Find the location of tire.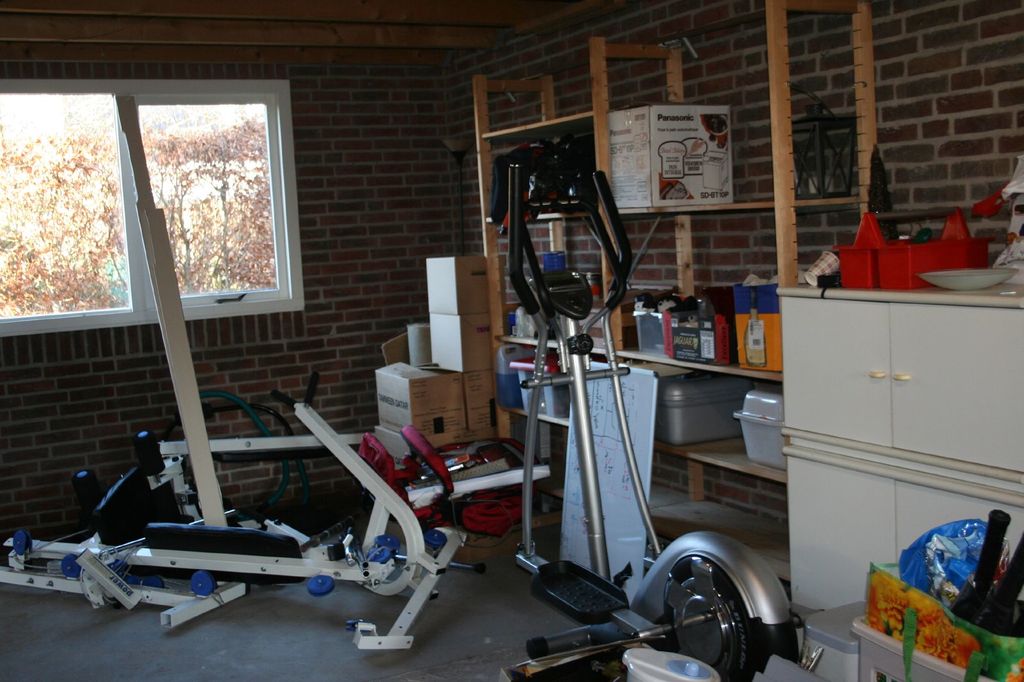
Location: bbox(12, 531, 28, 554).
